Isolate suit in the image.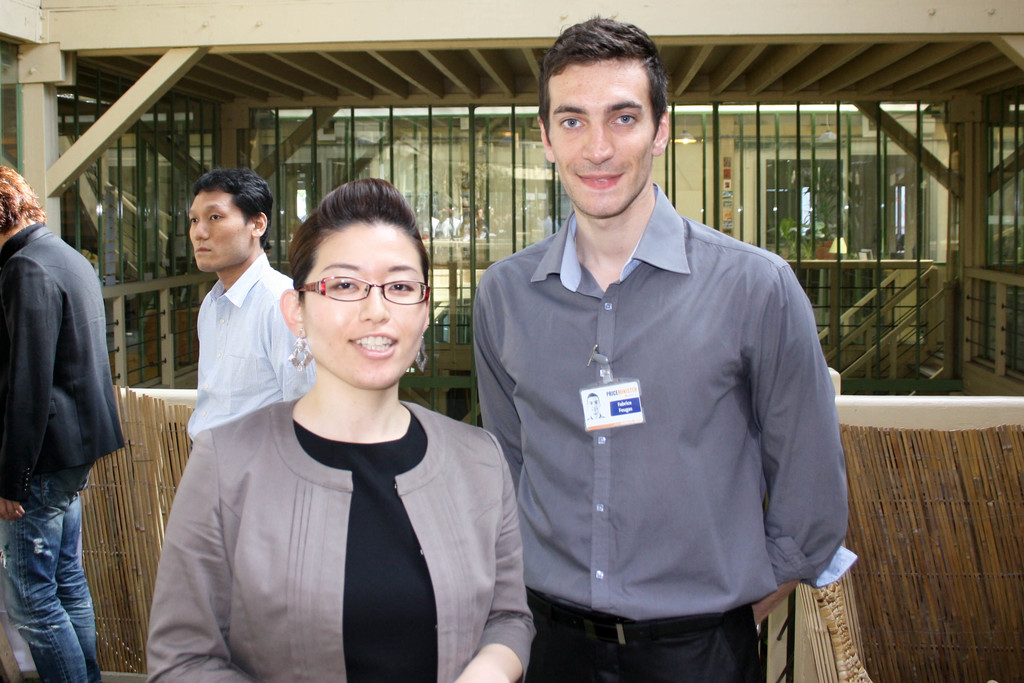
Isolated region: BBox(2, 220, 129, 502).
